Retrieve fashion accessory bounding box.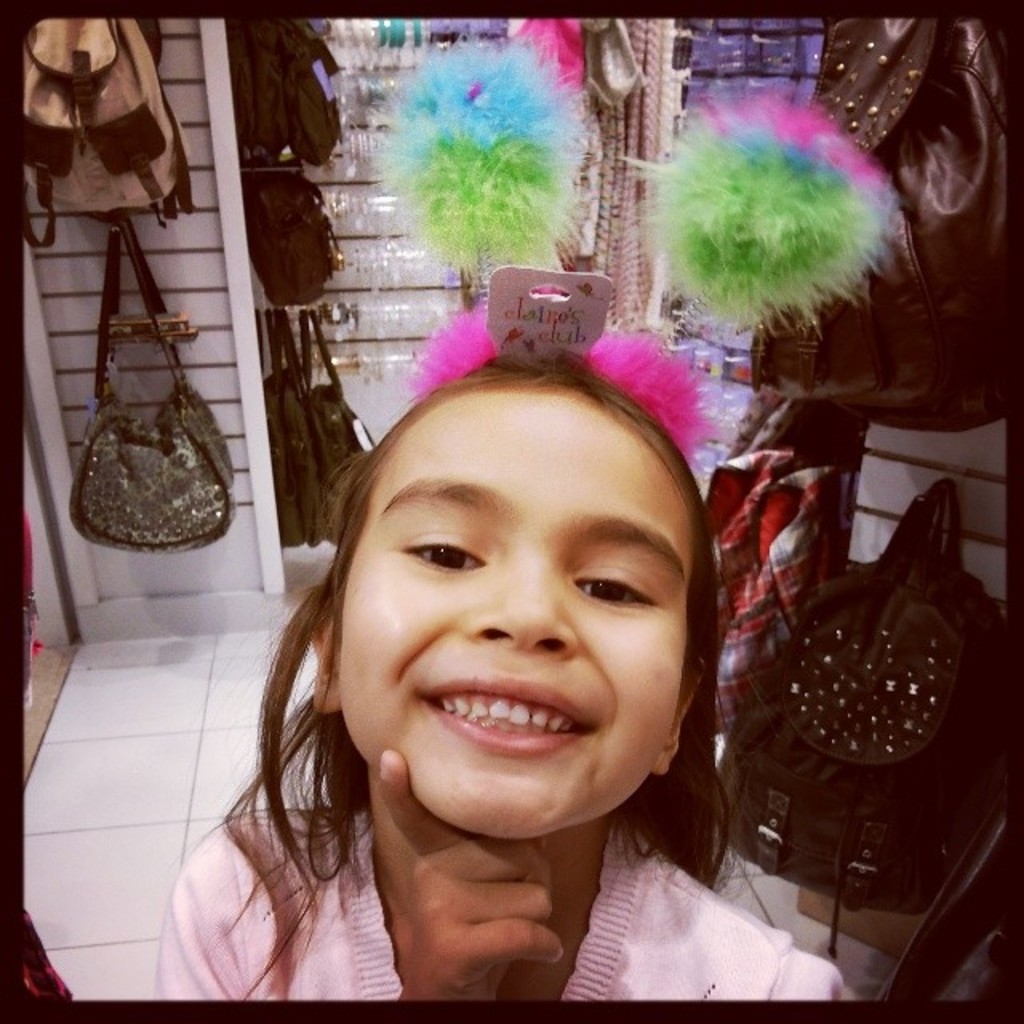
Bounding box: region(74, 211, 237, 549).
